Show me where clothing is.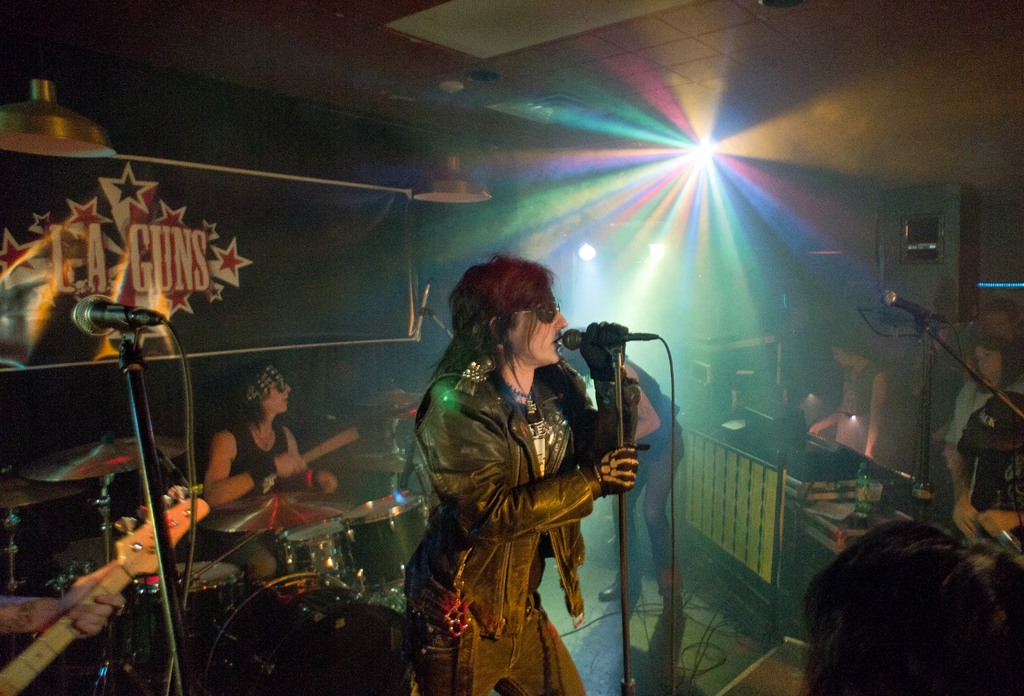
clothing is at bbox=[398, 302, 648, 663].
